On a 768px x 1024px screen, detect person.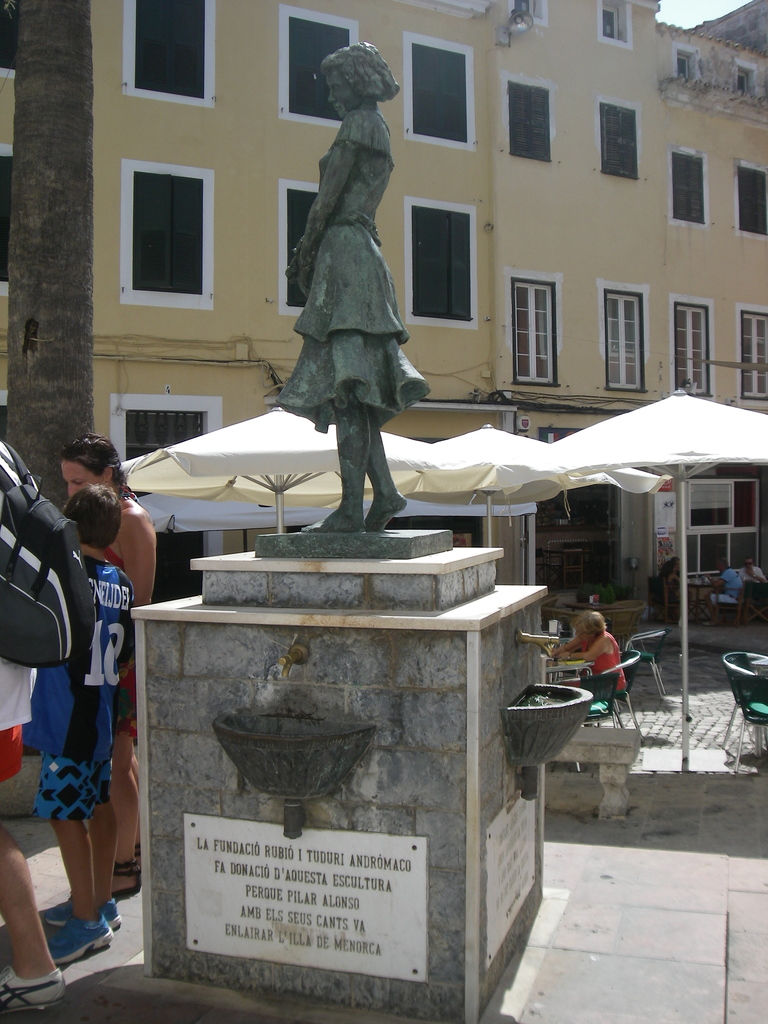
<bbox>549, 614, 640, 710</bbox>.
